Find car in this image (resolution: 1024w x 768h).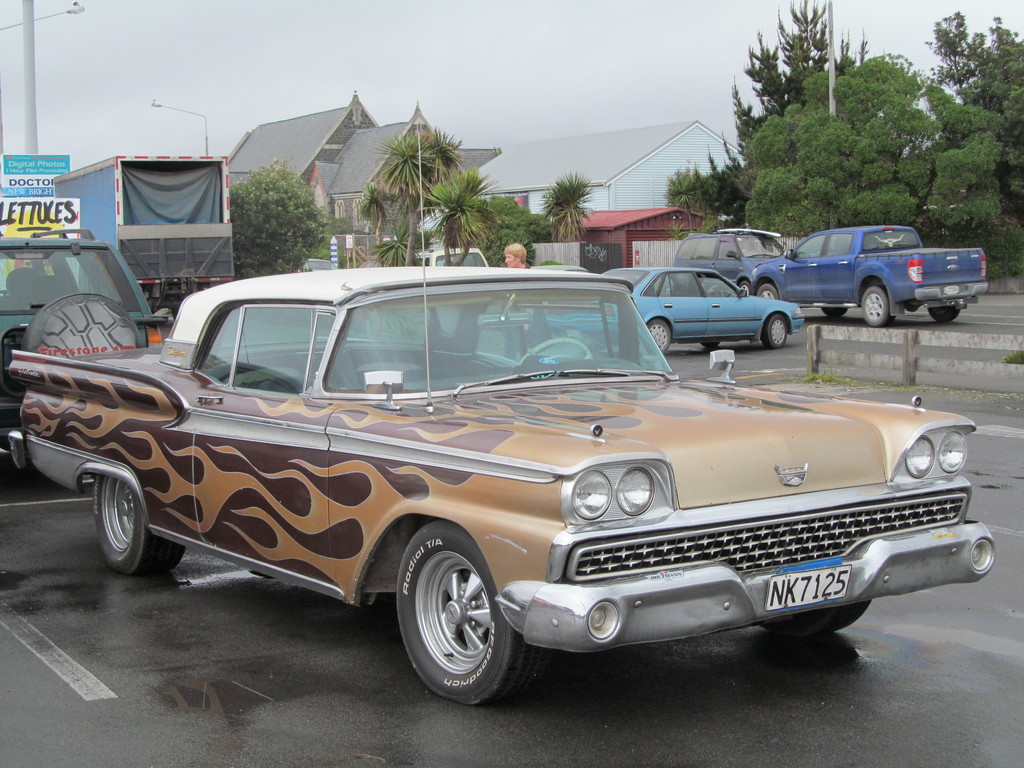
<box>42,268,944,703</box>.
